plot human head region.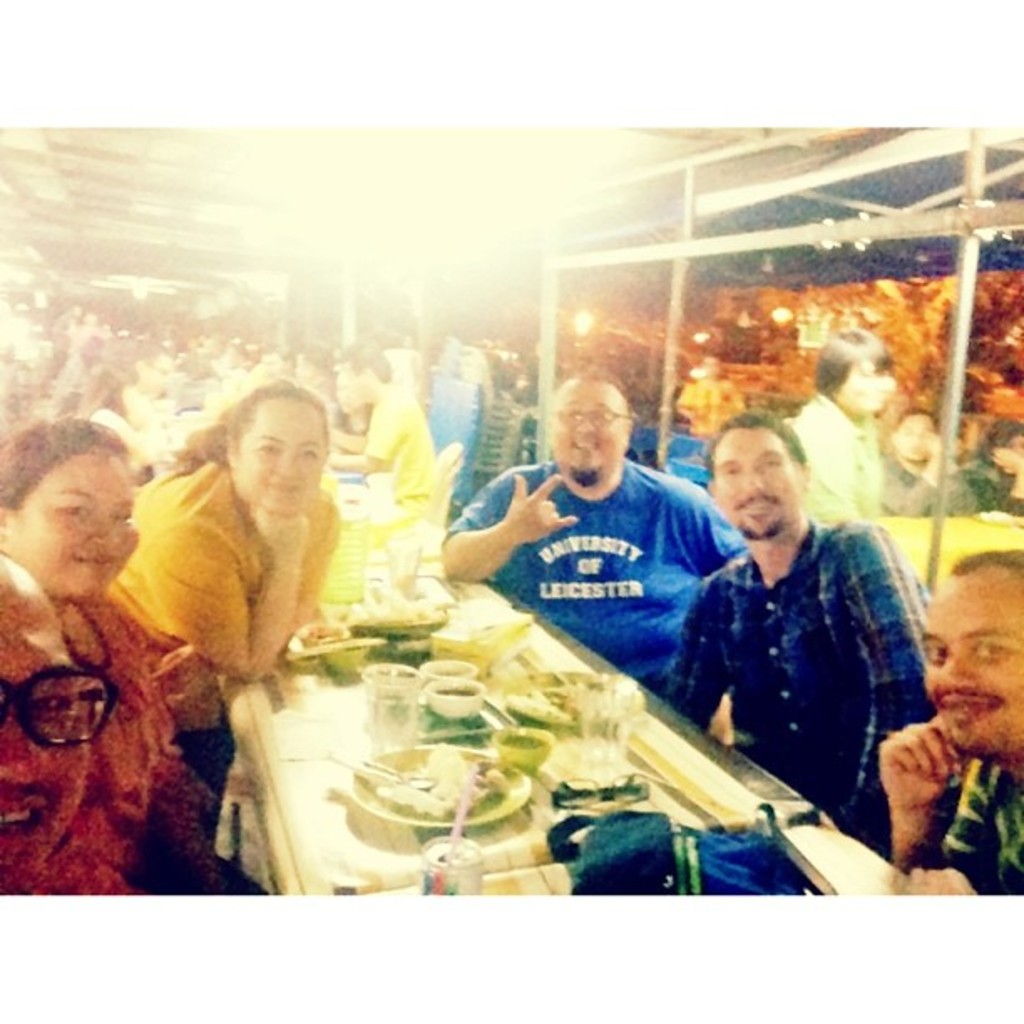
Plotted at bbox(0, 413, 146, 599).
